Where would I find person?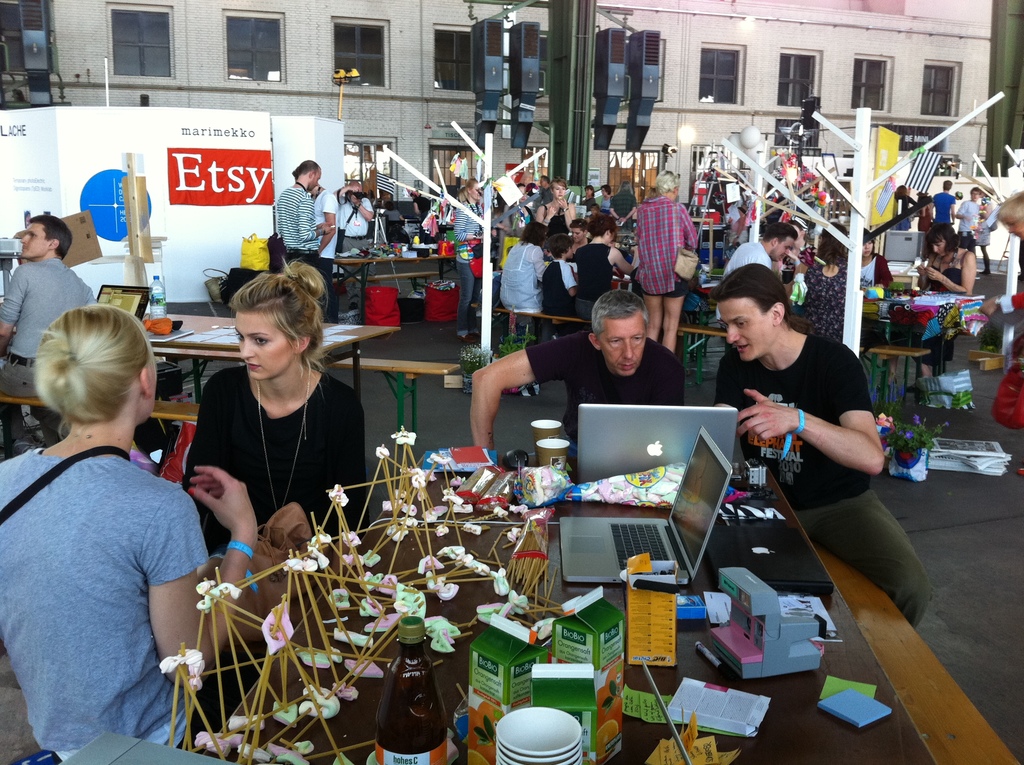
At x1=721 y1=230 x2=893 y2=609.
